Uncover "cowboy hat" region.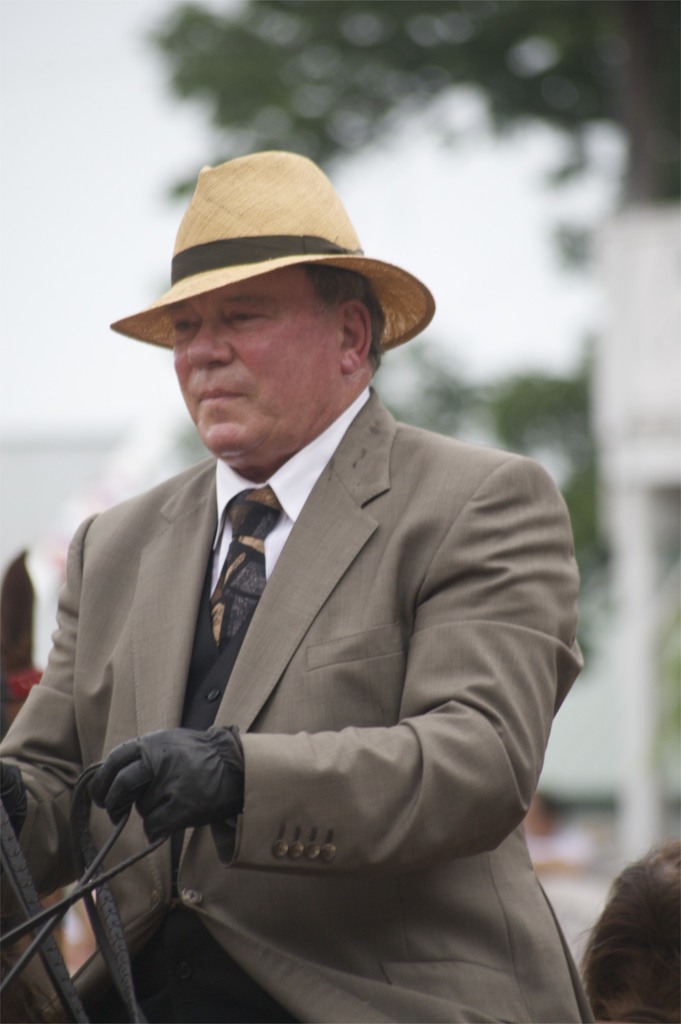
Uncovered: bbox=(115, 148, 427, 353).
